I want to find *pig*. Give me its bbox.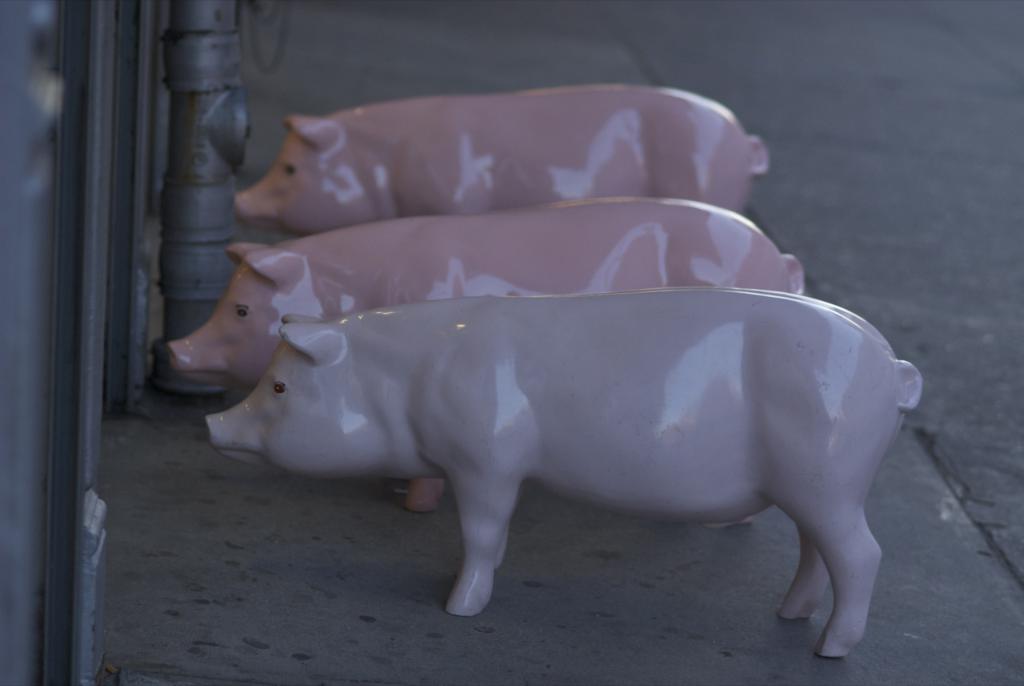
crop(234, 84, 769, 236).
